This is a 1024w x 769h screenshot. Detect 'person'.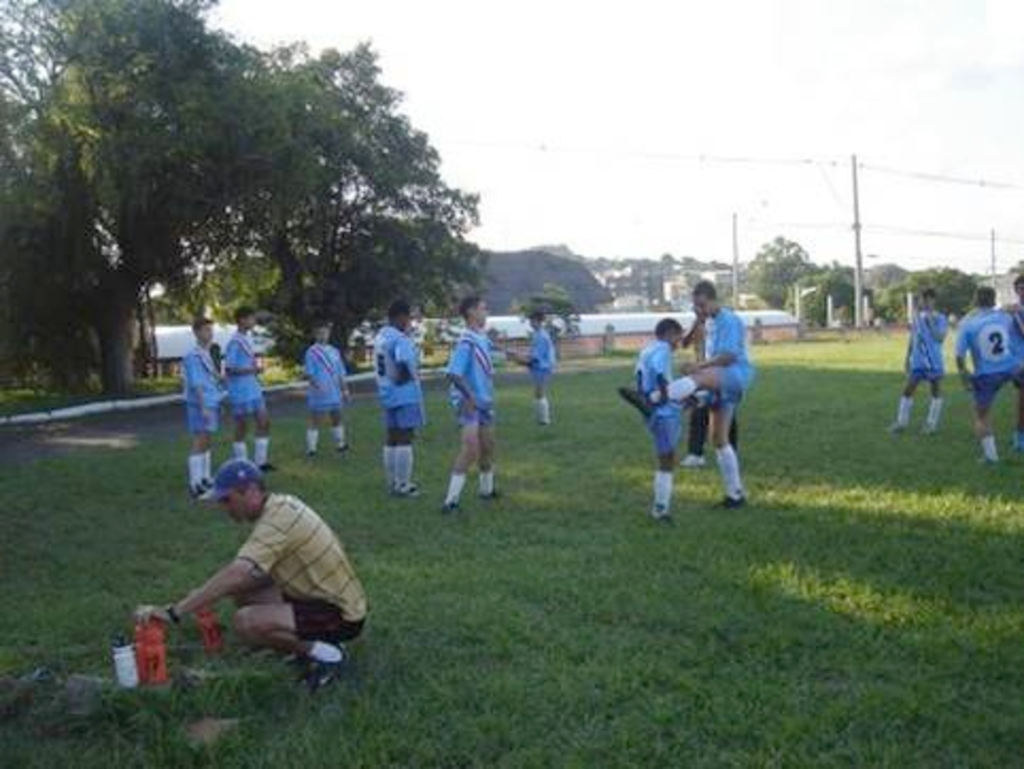
(left=633, top=319, right=680, bottom=525).
